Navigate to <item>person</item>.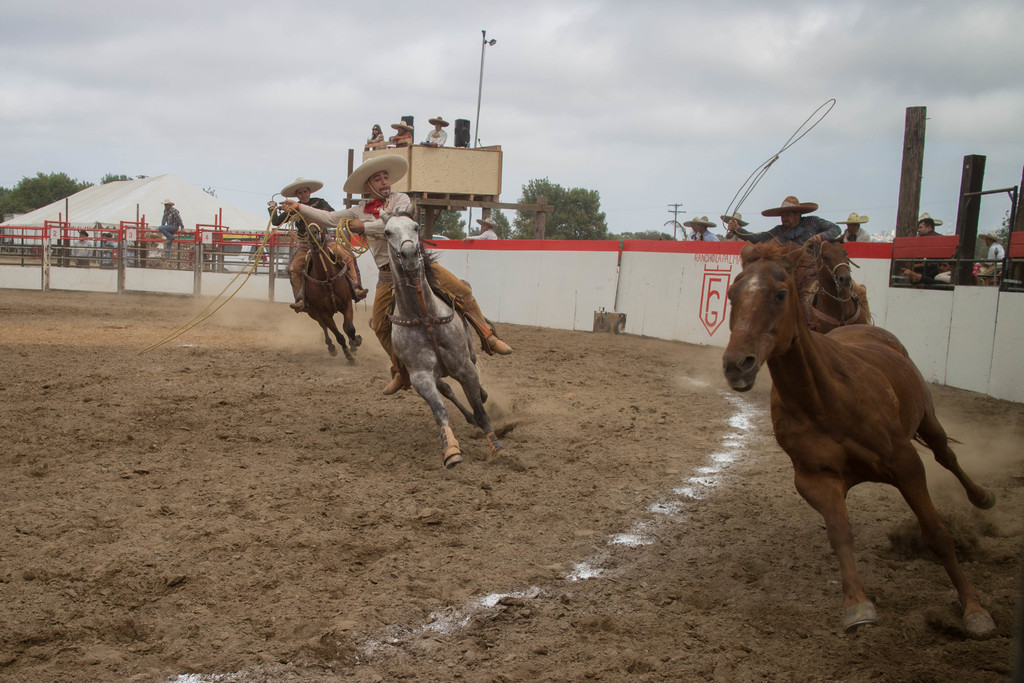
Navigation target: detection(387, 119, 414, 147).
